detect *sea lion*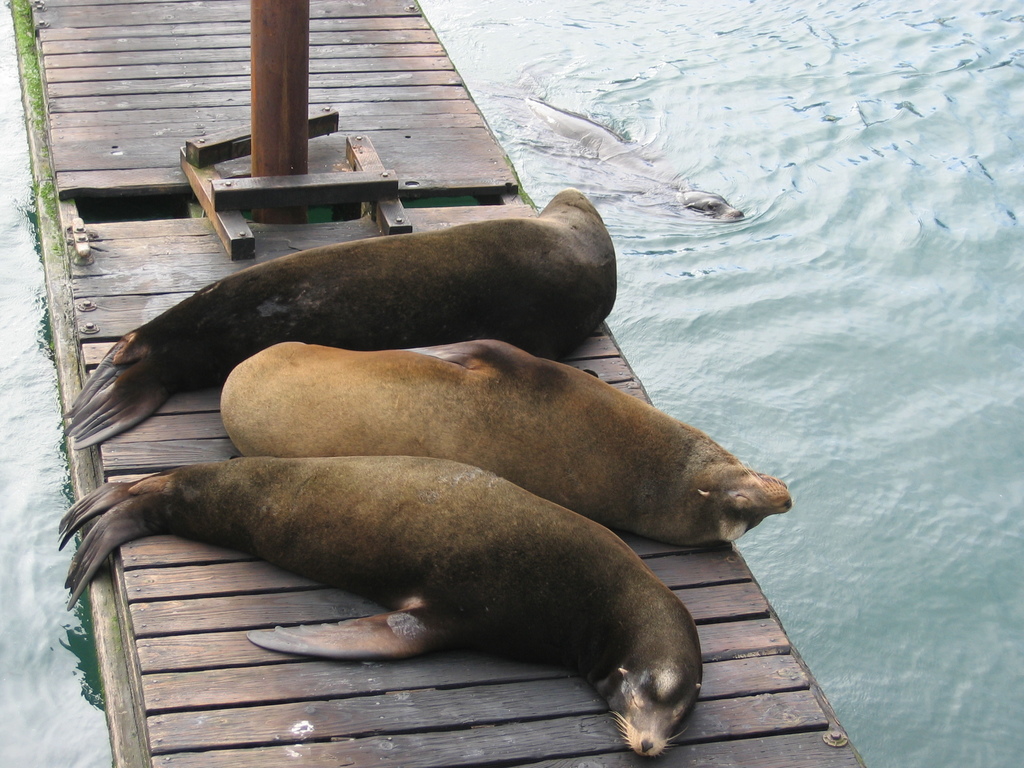
l=56, t=453, r=705, b=760
